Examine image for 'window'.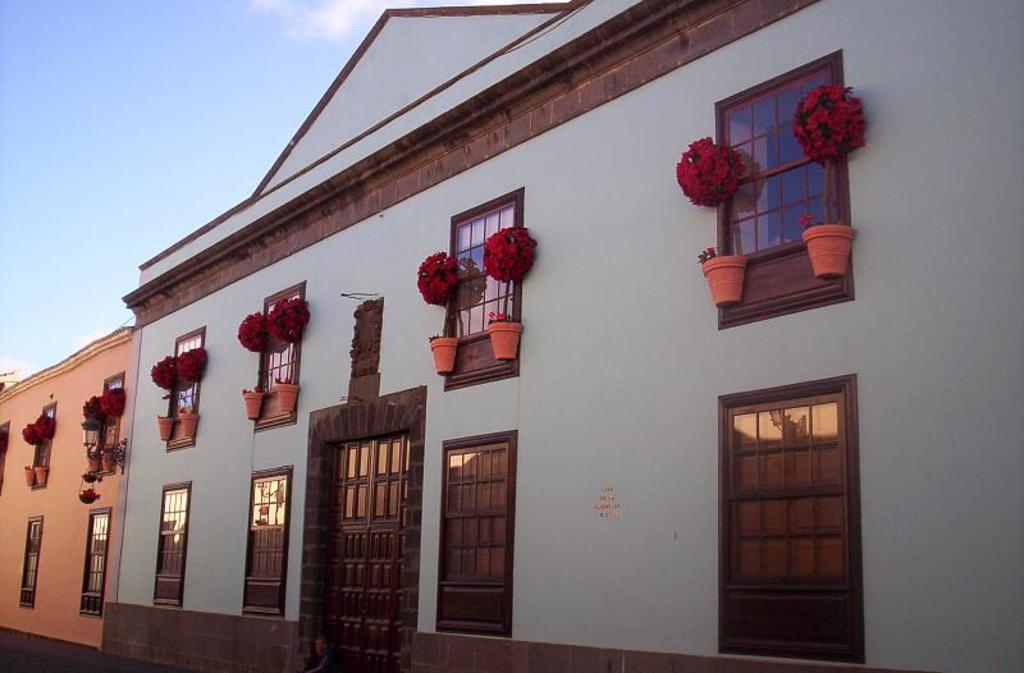
Examination result: bbox(436, 427, 516, 635).
